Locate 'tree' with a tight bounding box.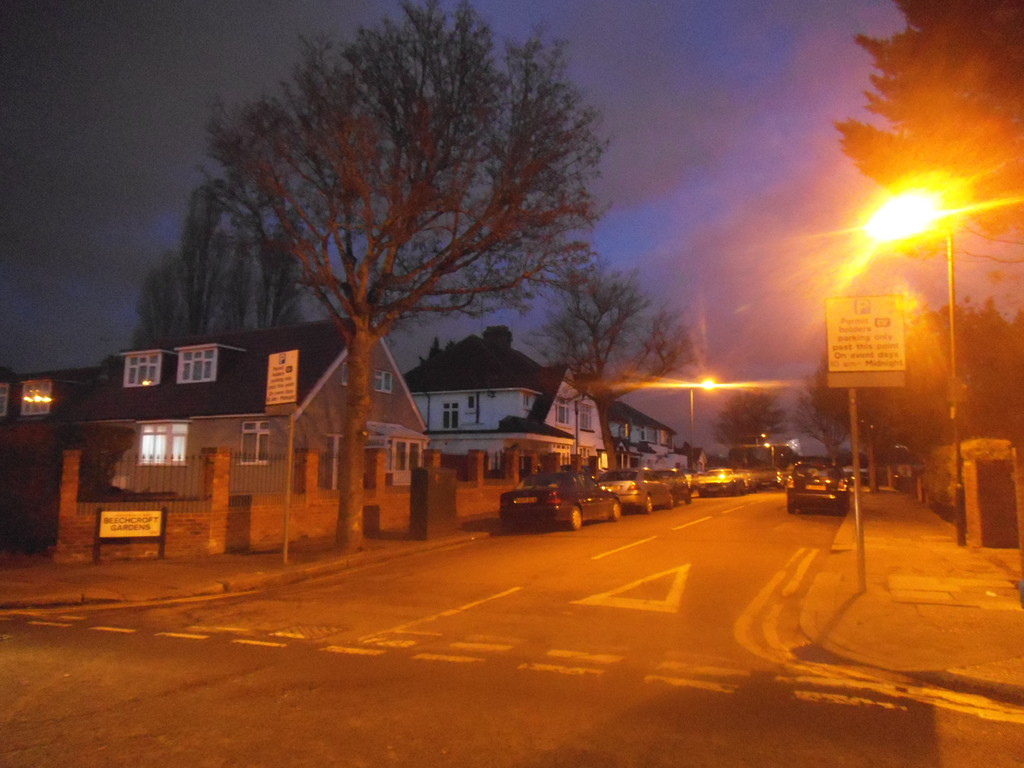
[711,378,781,467].
